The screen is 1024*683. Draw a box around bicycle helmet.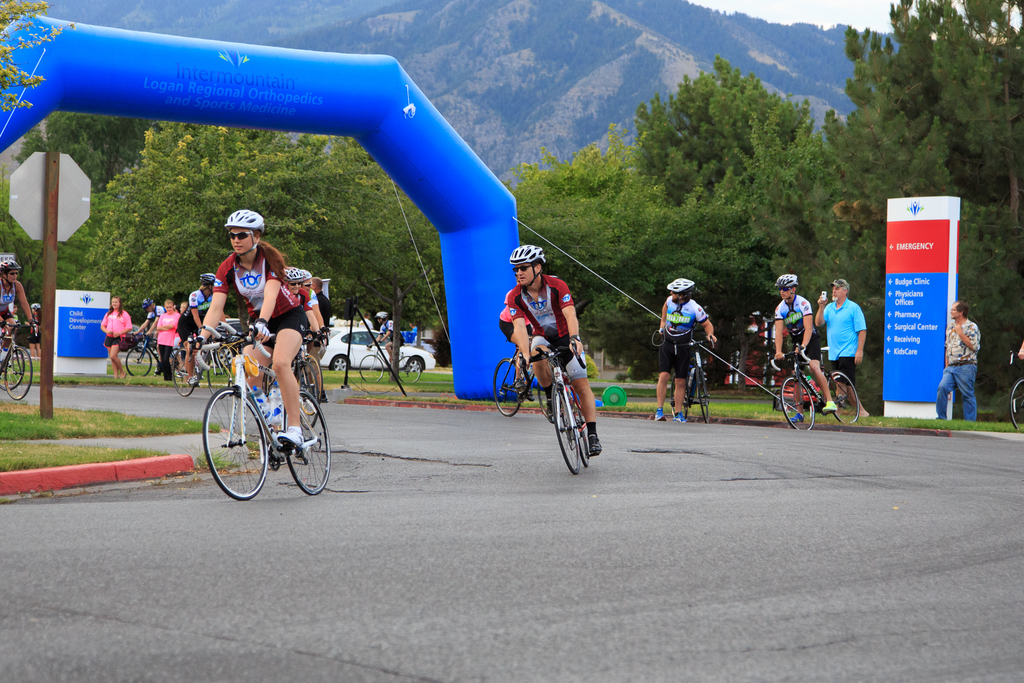
<bbox>504, 242, 543, 264</bbox>.
